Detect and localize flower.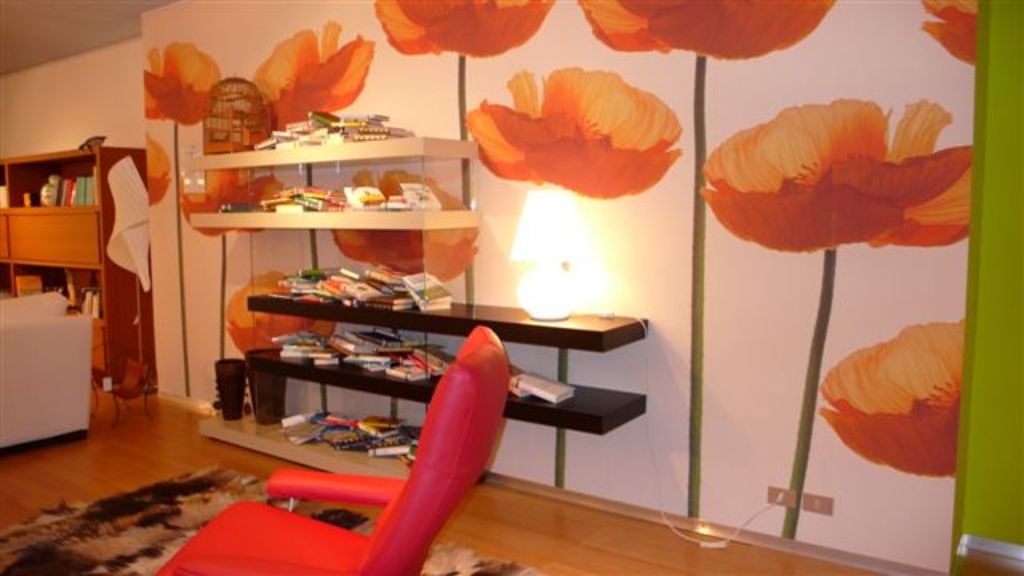
Localized at [left=176, top=158, right=288, bottom=242].
